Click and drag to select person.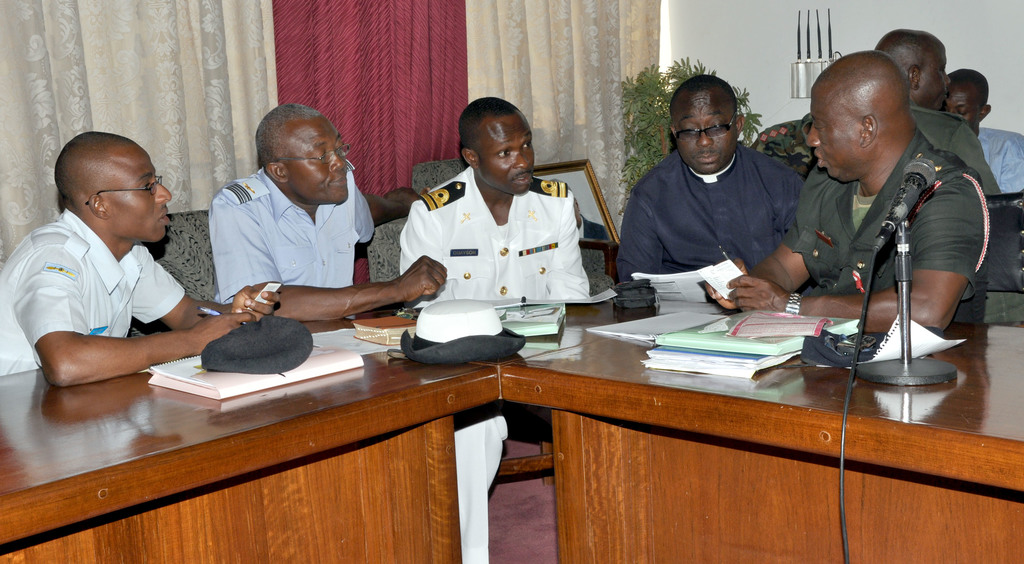
Selection: 398:99:589:563.
